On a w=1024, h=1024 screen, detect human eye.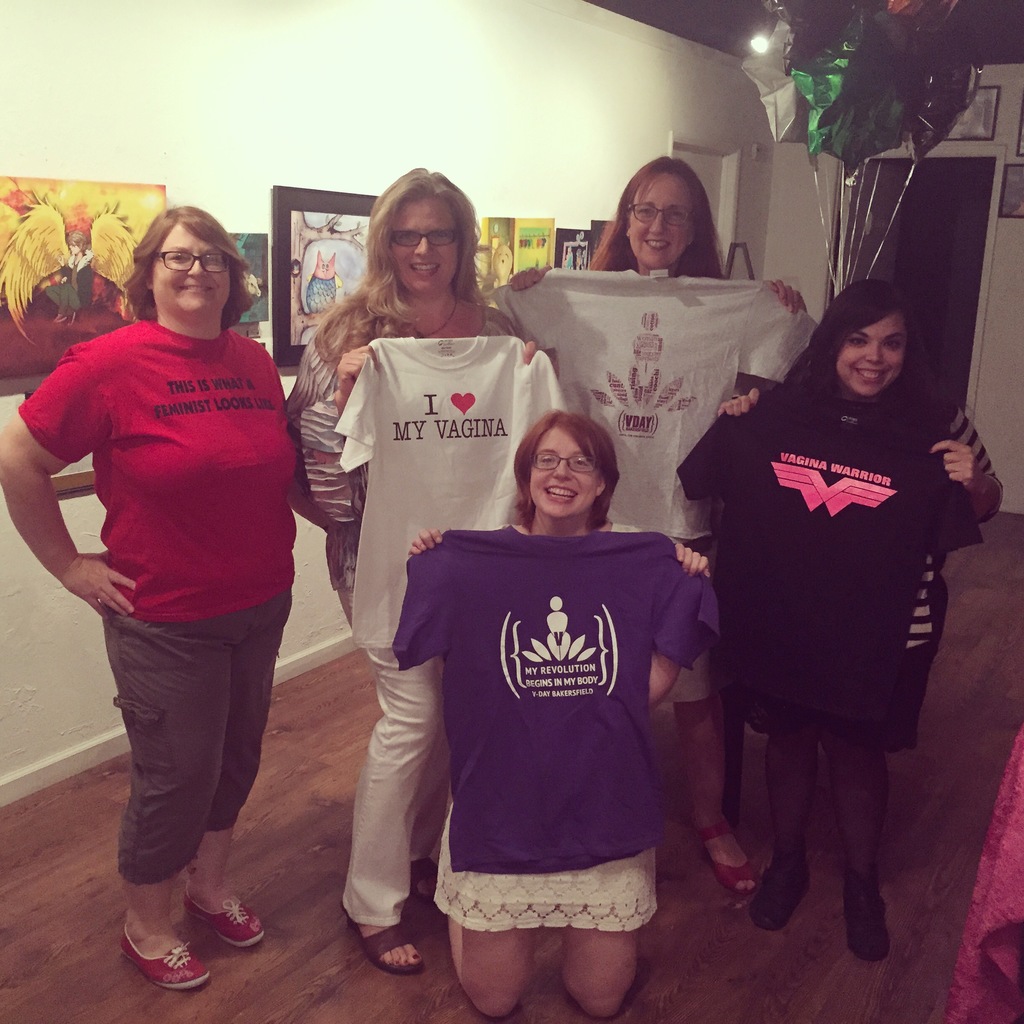
666, 204, 687, 225.
